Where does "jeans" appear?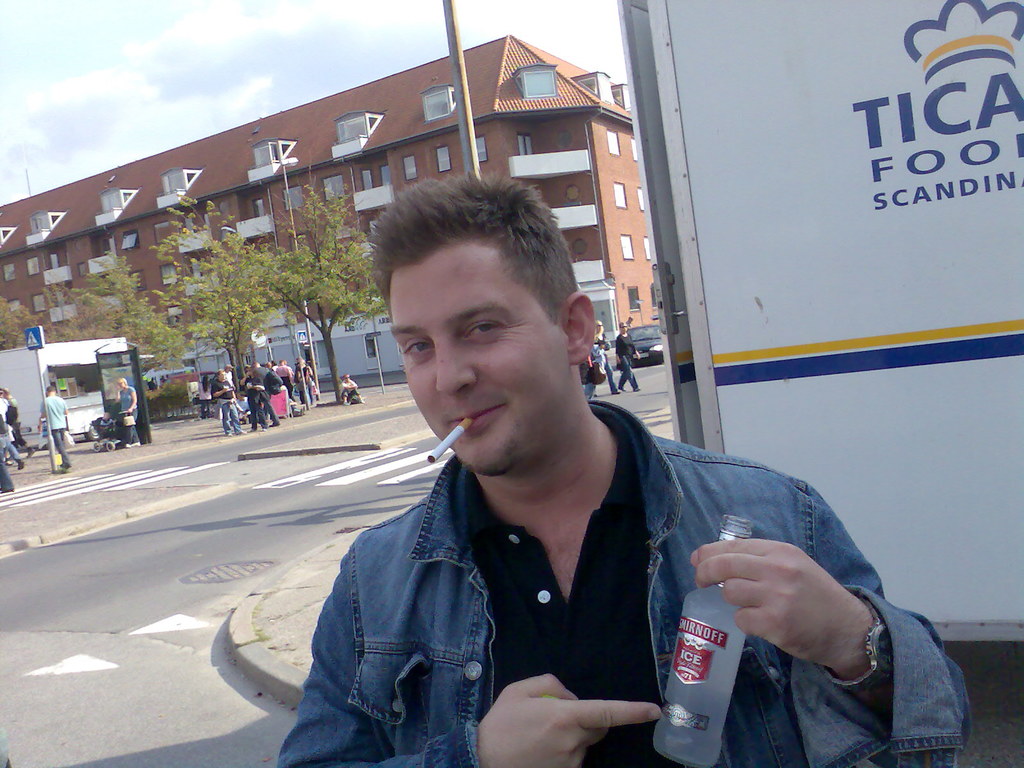
Appears at (8, 444, 19, 465).
